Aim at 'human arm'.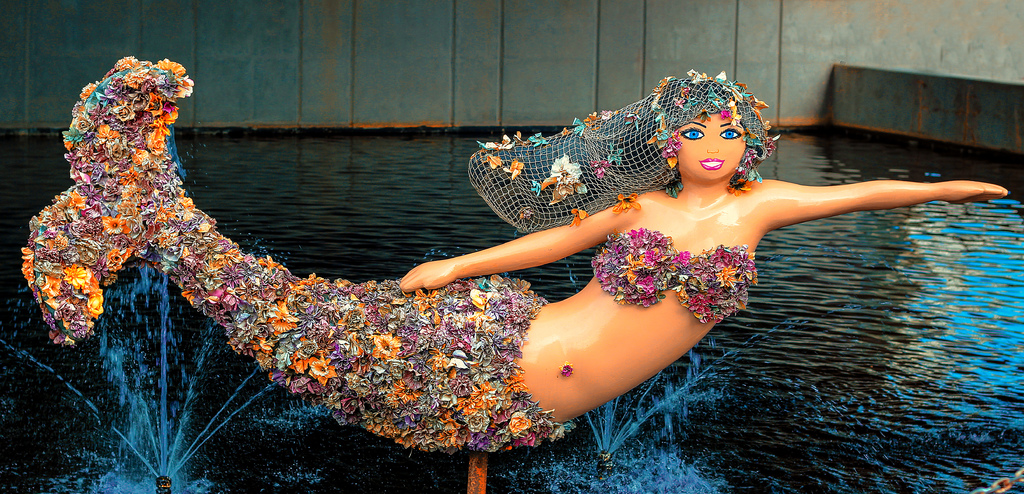
Aimed at [392,189,640,294].
